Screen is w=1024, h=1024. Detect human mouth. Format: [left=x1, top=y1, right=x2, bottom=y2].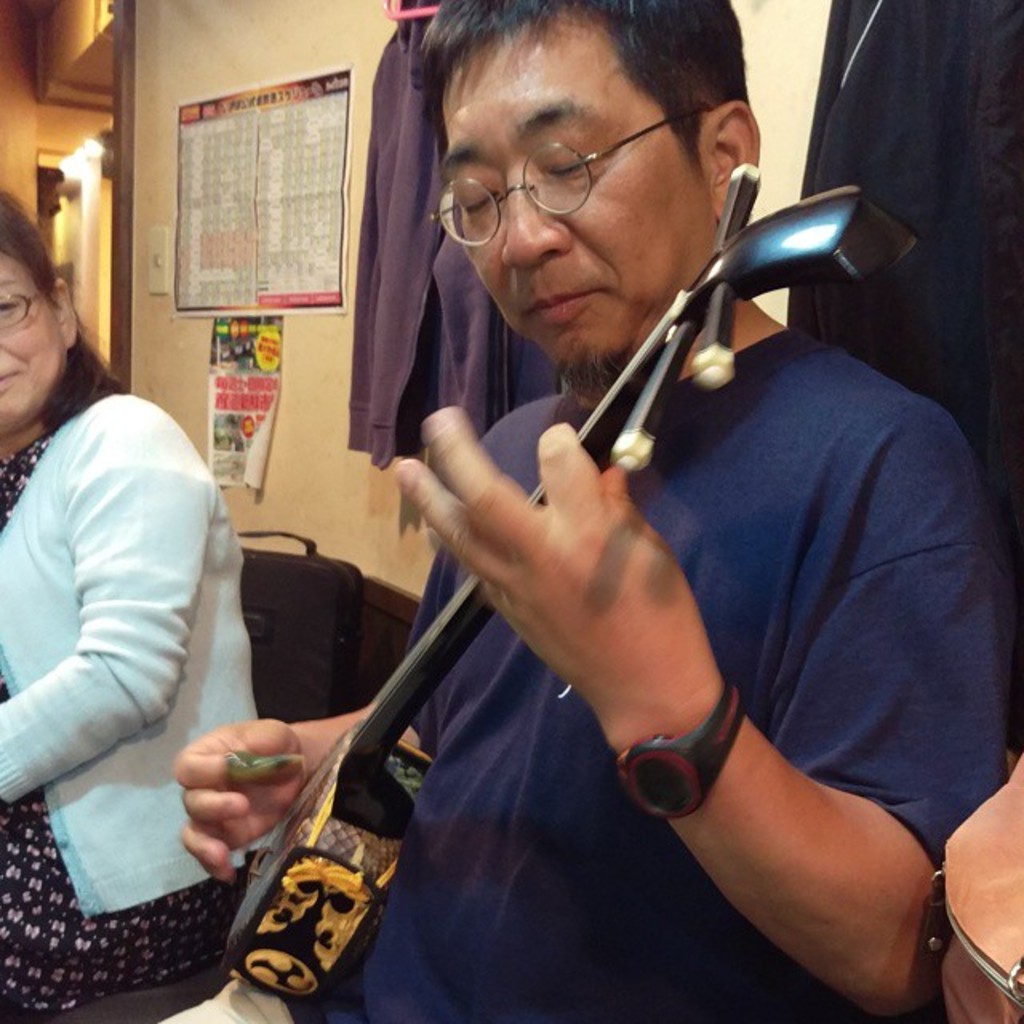
[left=0, top=366, right=22, bottom=394].
